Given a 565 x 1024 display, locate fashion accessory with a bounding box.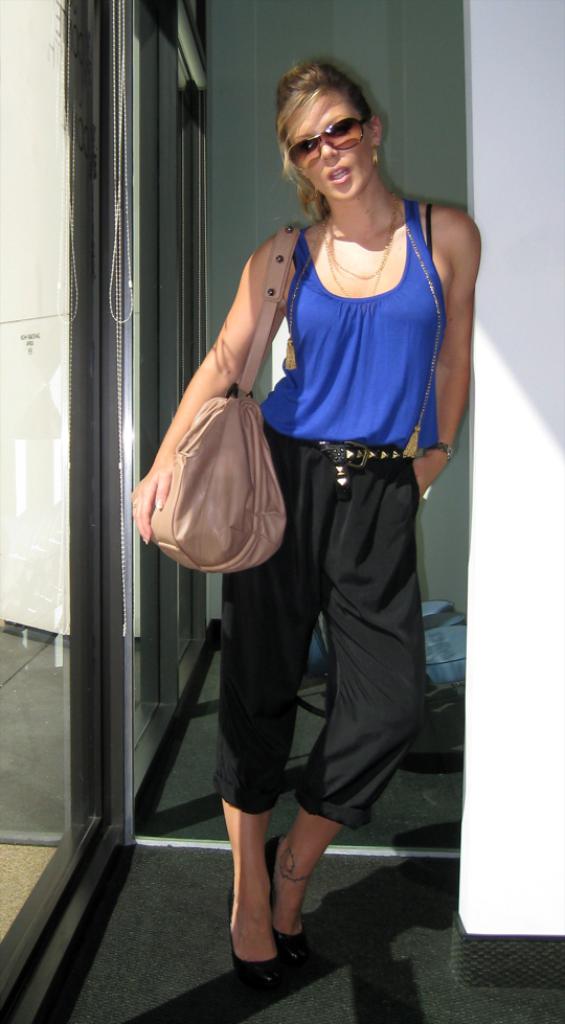
Located: [left=430, top=439, right=458, bottom=457].
